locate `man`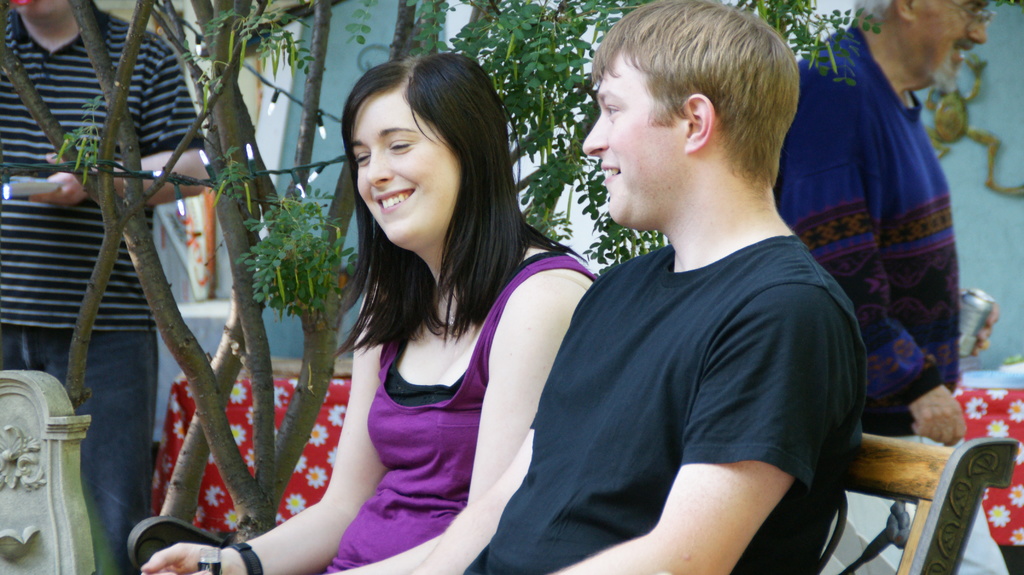
bbox=[408, 0, 866, 574]
